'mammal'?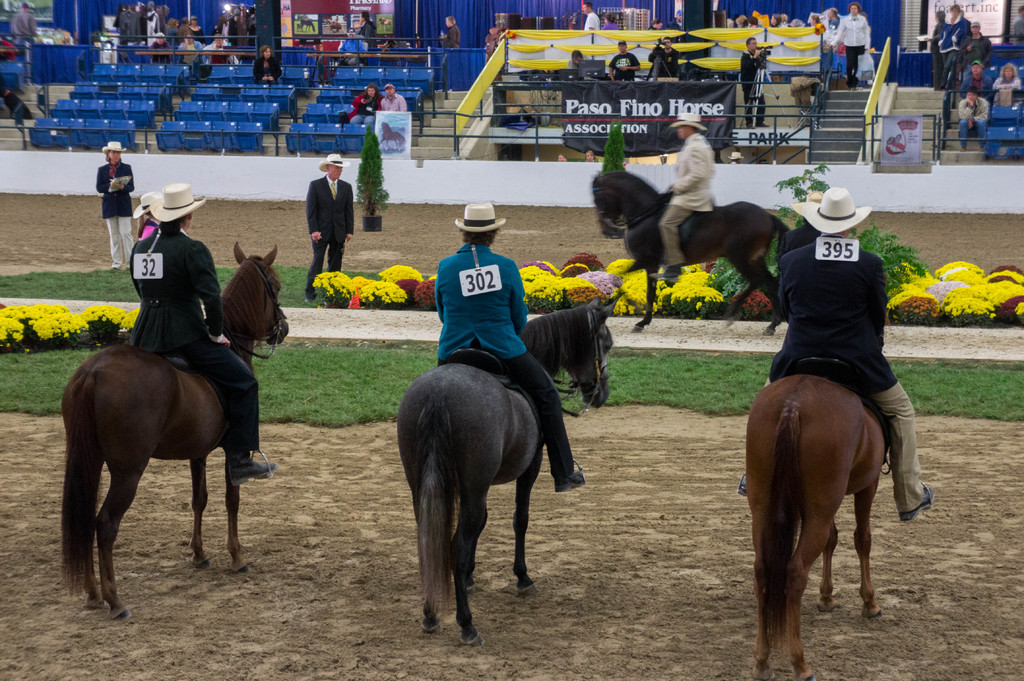
x1=378 y1=81 x2=406 y2=113
